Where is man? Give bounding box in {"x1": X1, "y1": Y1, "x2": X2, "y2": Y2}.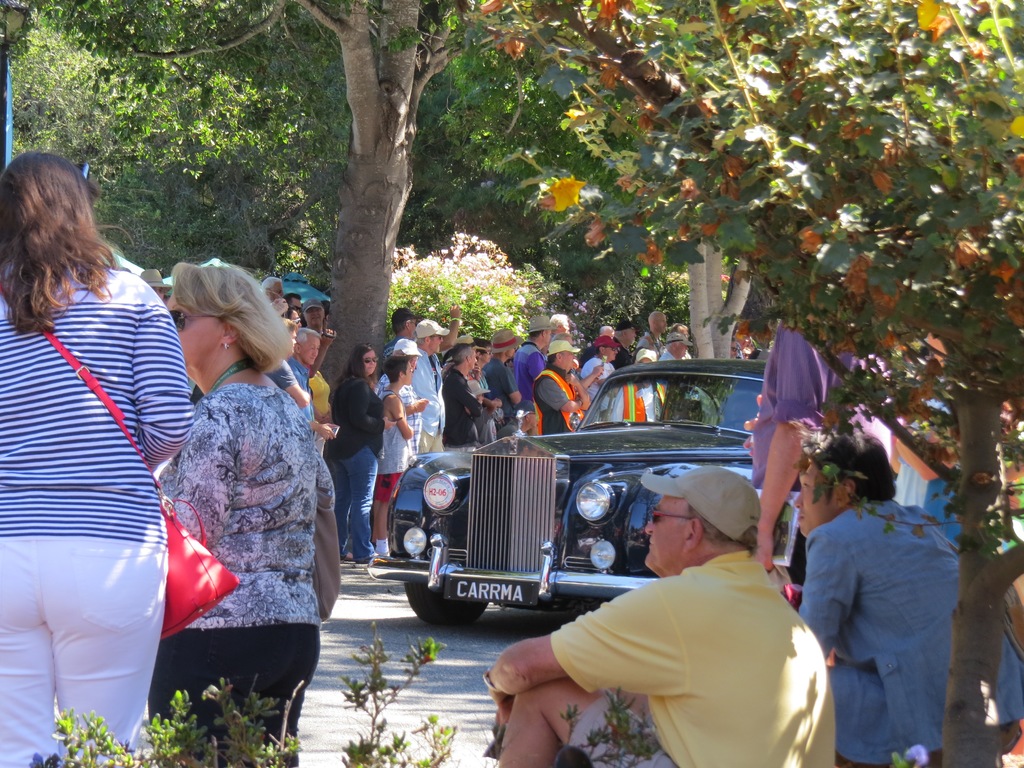
{"x1": 283, "y1": 326, "x2": 341, "y2": 456}.
